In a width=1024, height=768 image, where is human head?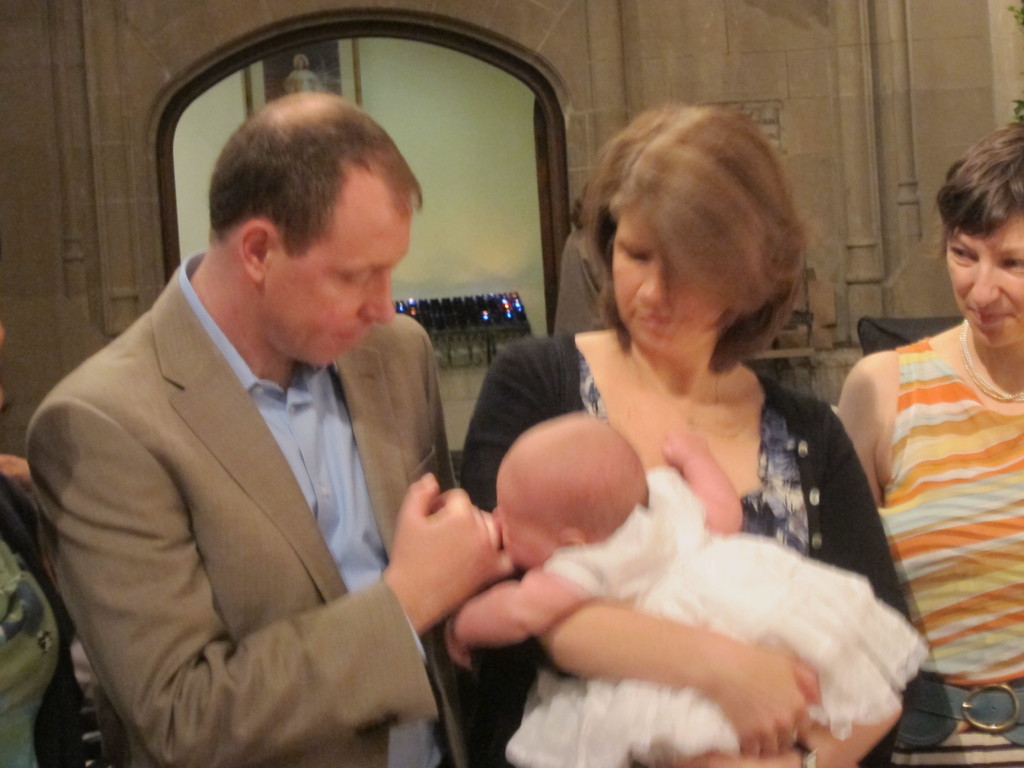
<bbox>495, 415, 652, 573</bbox>.
